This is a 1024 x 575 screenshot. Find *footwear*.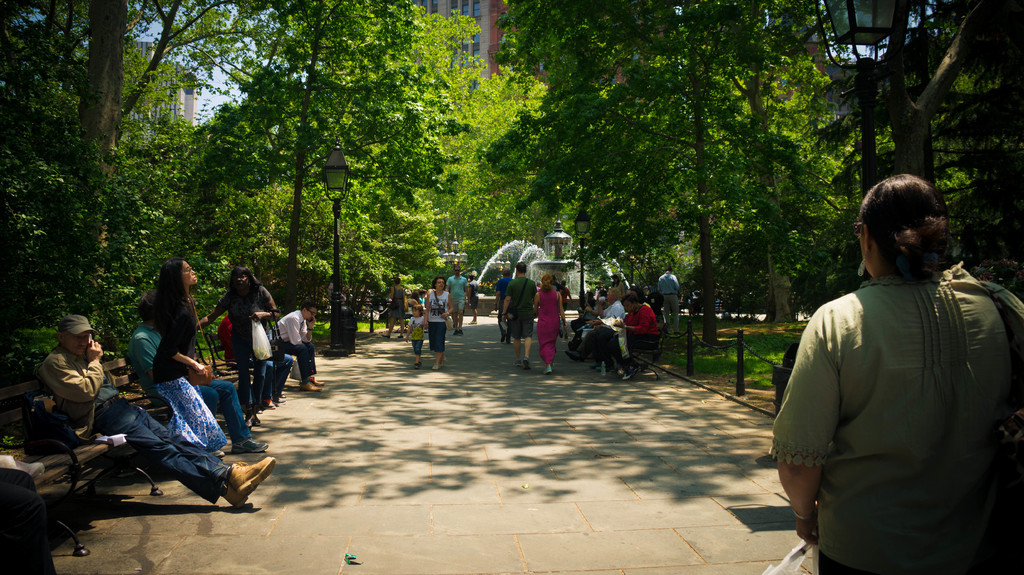
Bounding box: (left=514, top=355, right=521, bottom=366).
